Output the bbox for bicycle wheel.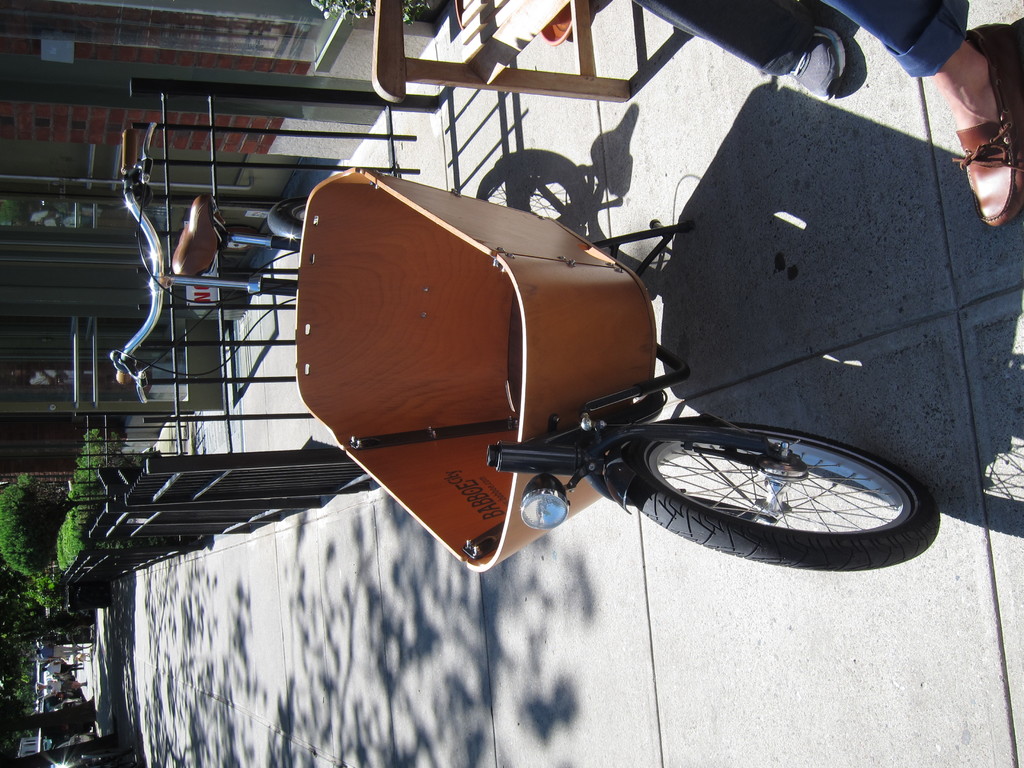
(x1=256, y1=197, x2=337, y2=241).
